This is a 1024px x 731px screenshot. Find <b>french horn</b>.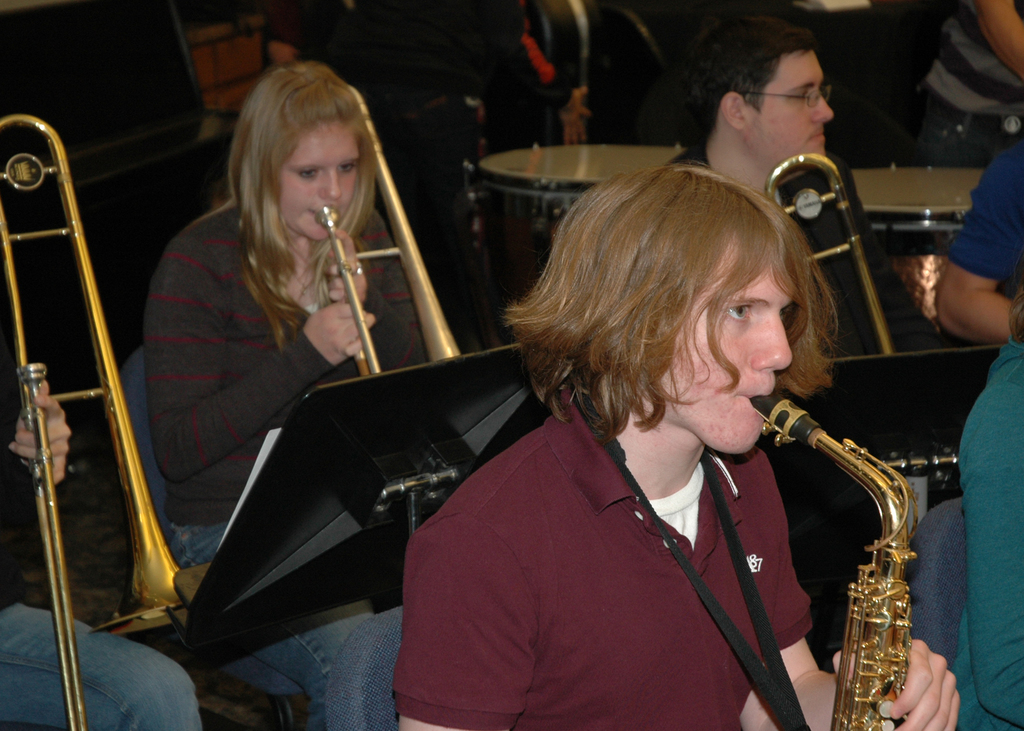
Bounding box: 730:380:922:730.
